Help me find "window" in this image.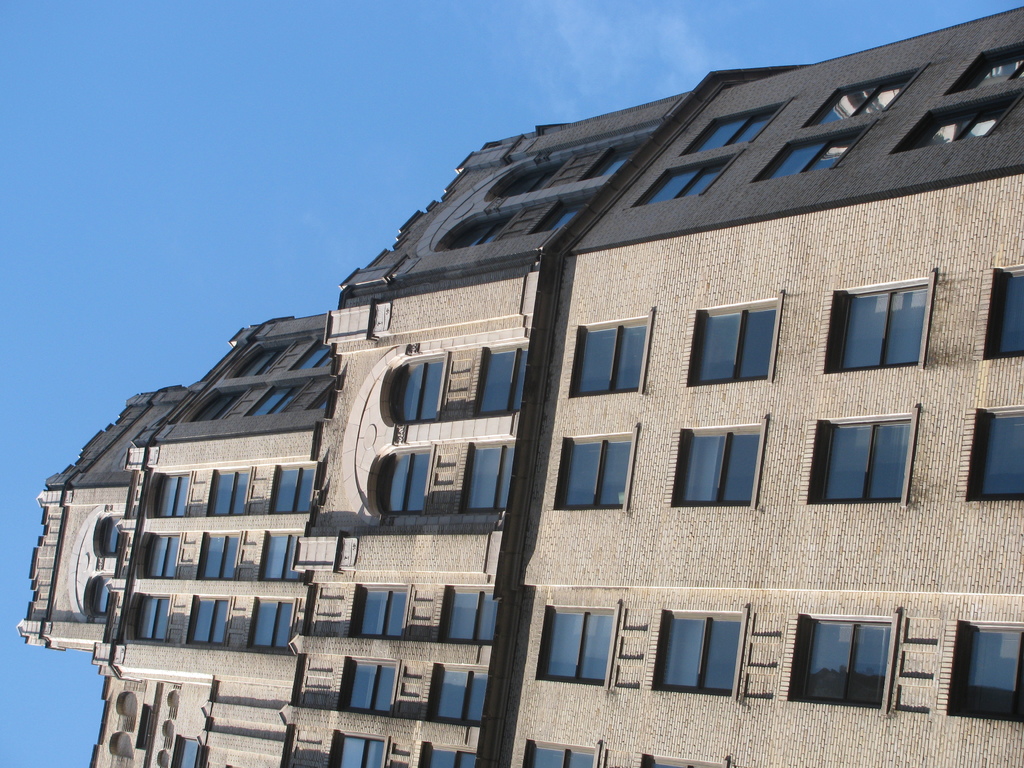
Found it: <bbox>653, 614, 741, 694</bbox>.
